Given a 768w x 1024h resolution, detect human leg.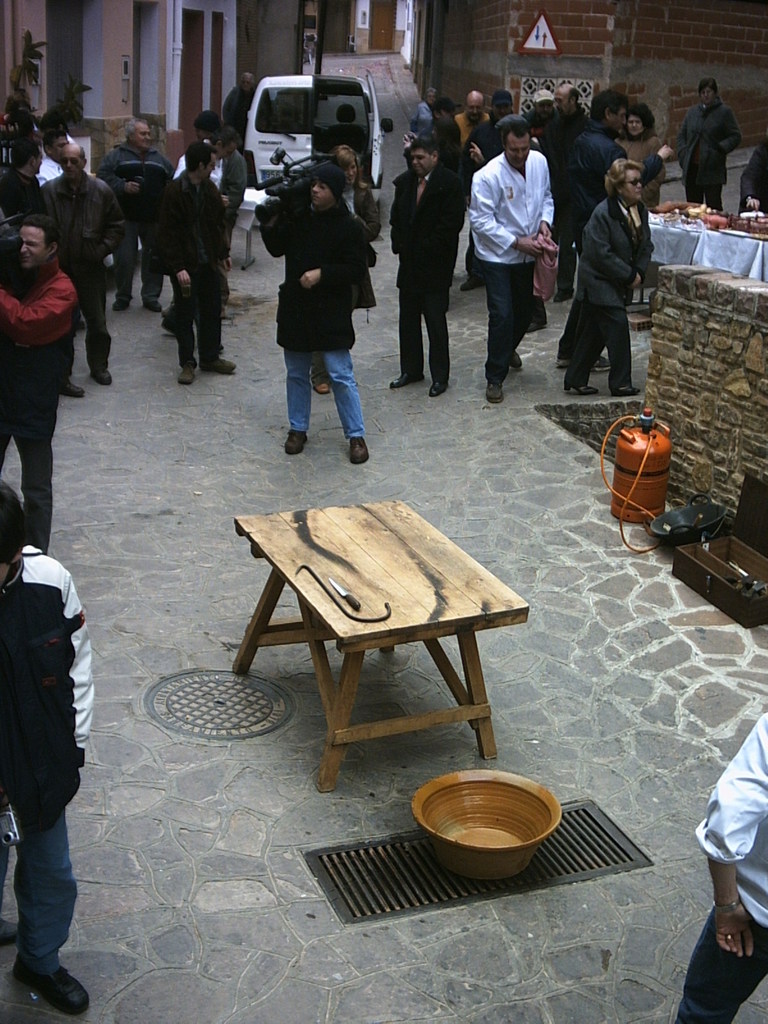
bbox(612, 301, 642, 397).
